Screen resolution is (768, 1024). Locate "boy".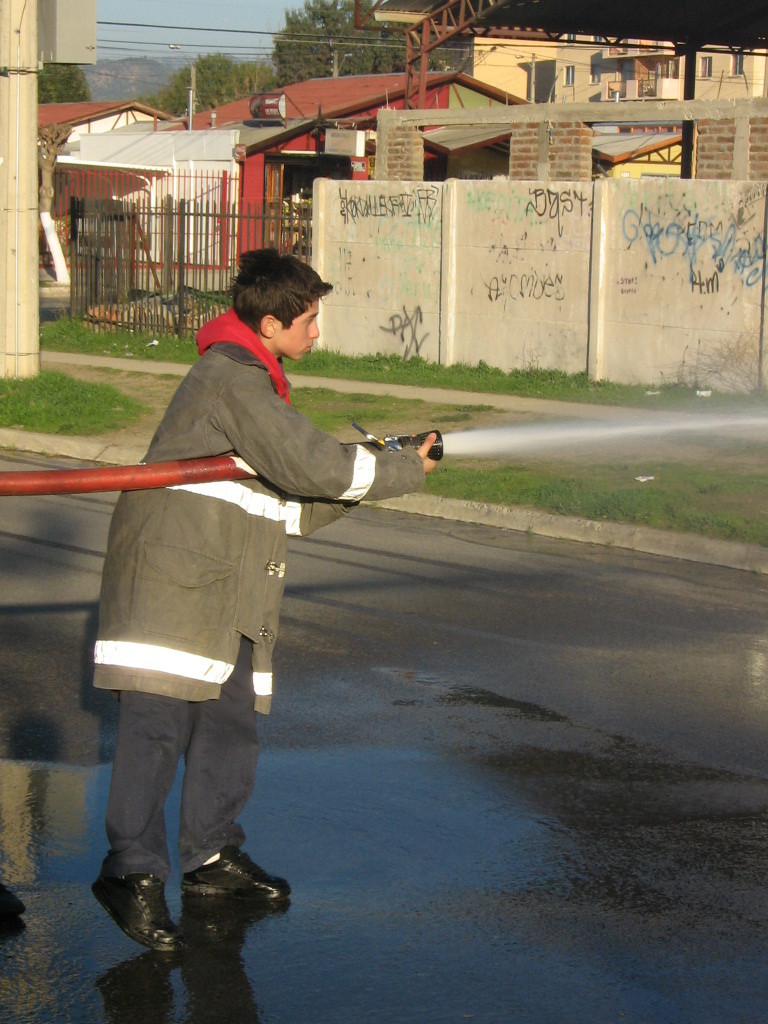
region(47, 217, 401, 917).
